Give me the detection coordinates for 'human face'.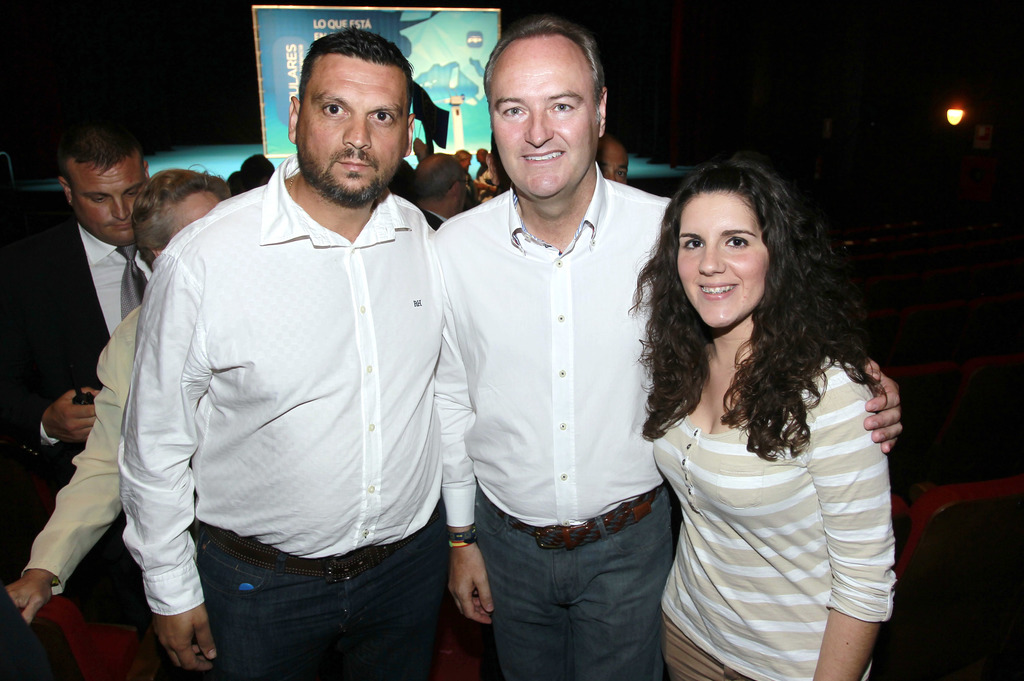
box=[293, 57, 412, 212].
